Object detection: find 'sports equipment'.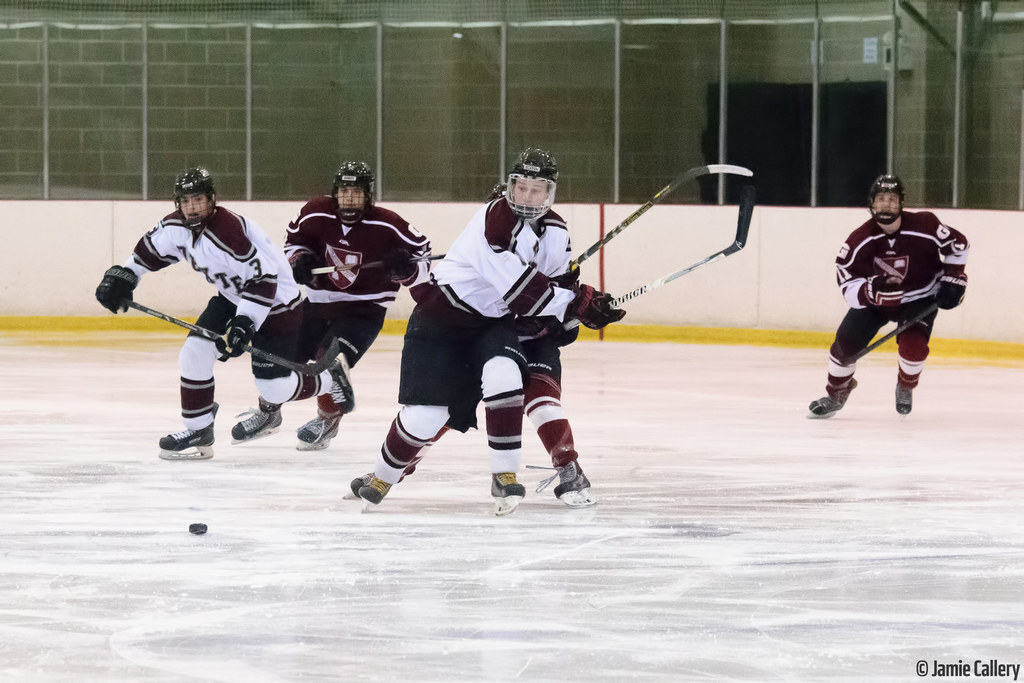
left=130, top=301, right=337, bottom=375.
